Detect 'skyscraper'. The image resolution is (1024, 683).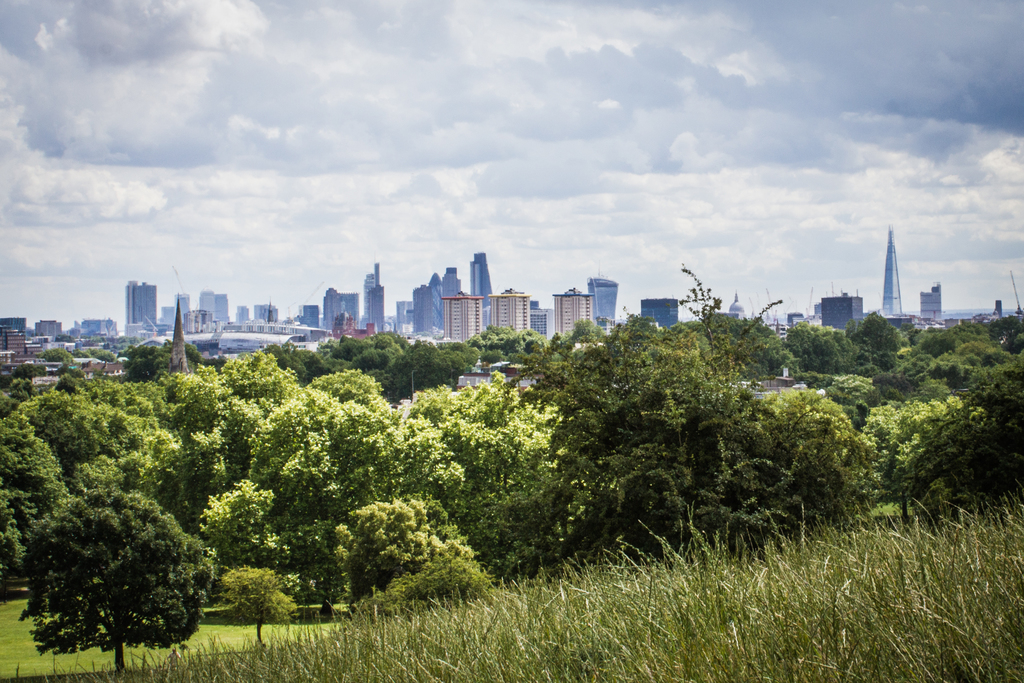
left=366, top=283, right=391, bottom=338.
